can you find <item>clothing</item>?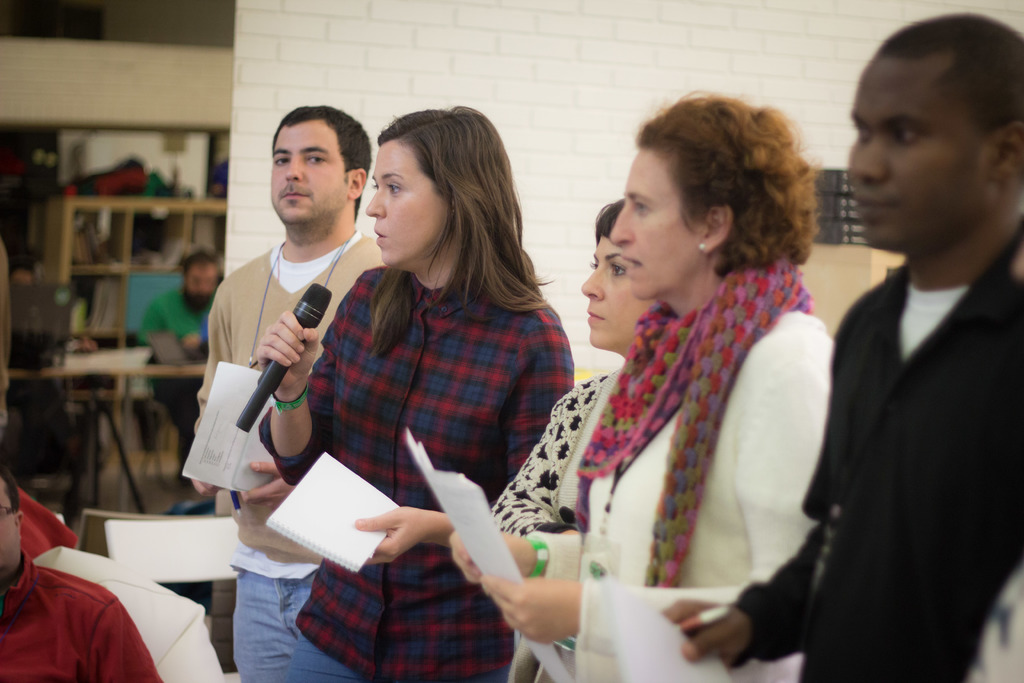
Yes, bounding box: [6,523,143,681].
